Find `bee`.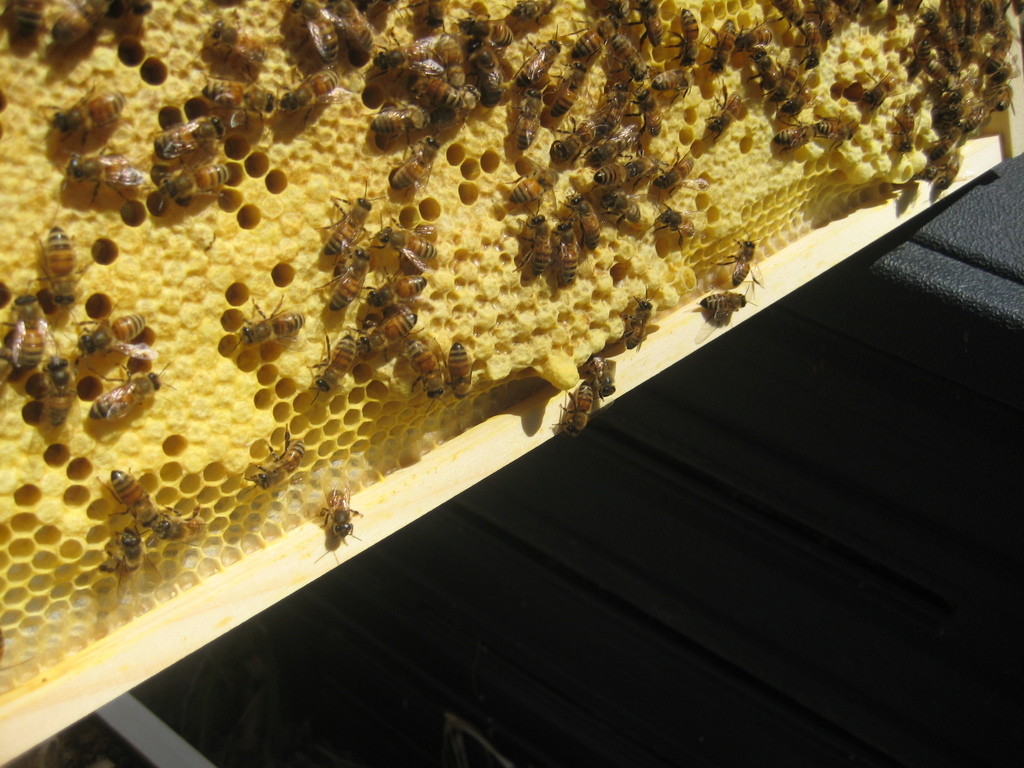
pyautogui.locateOnScreen(199, 18, 266, 65).
